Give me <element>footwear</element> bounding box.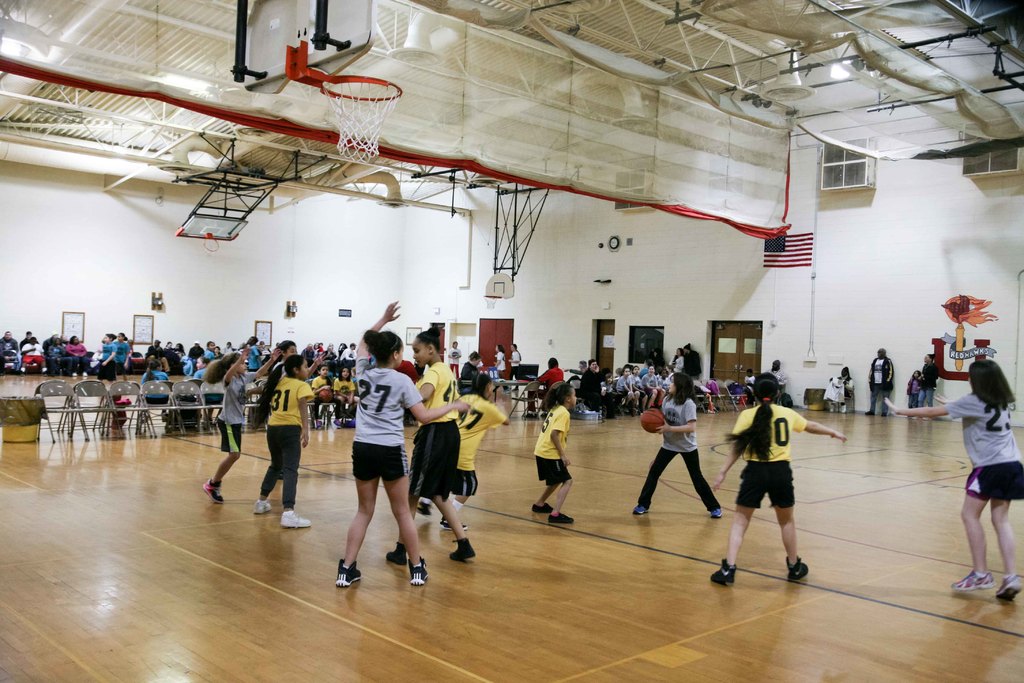
(282, 510, 312, 527).
